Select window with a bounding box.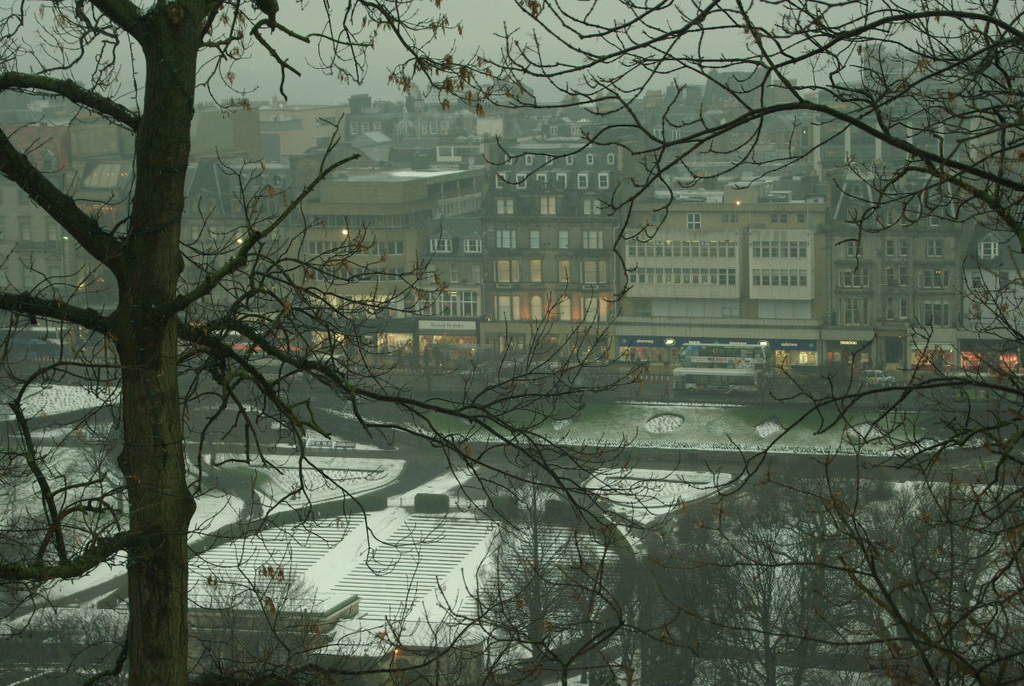
(770, 215, 778, 225).
